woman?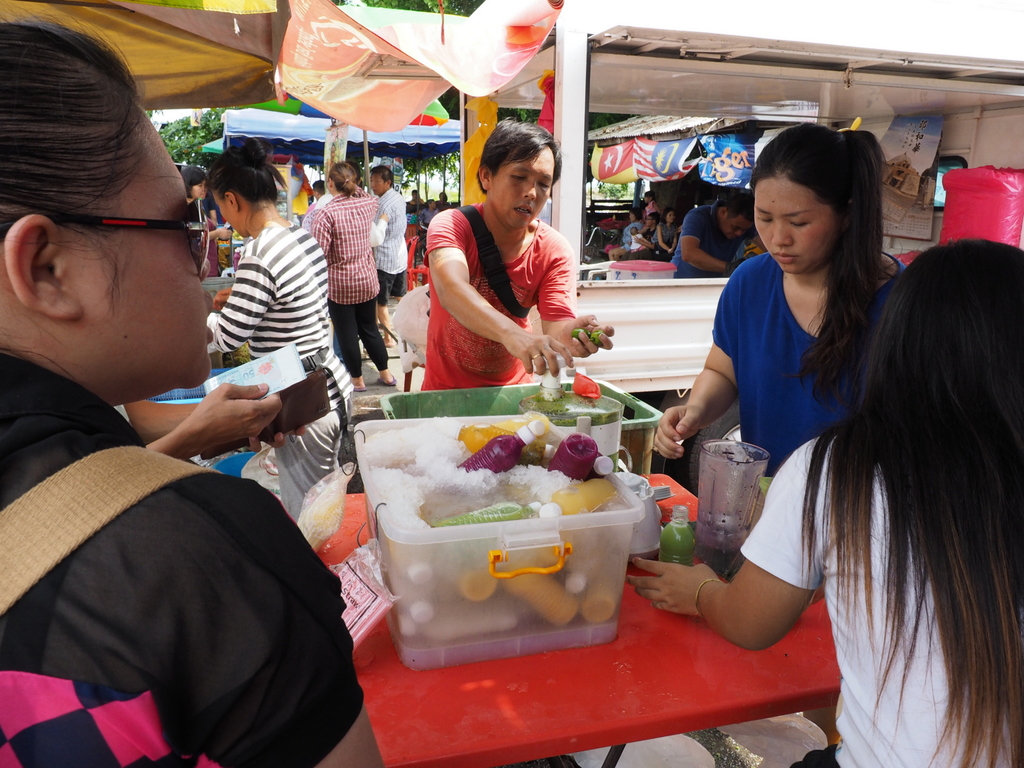
crop(310, 160, 399, 387)
